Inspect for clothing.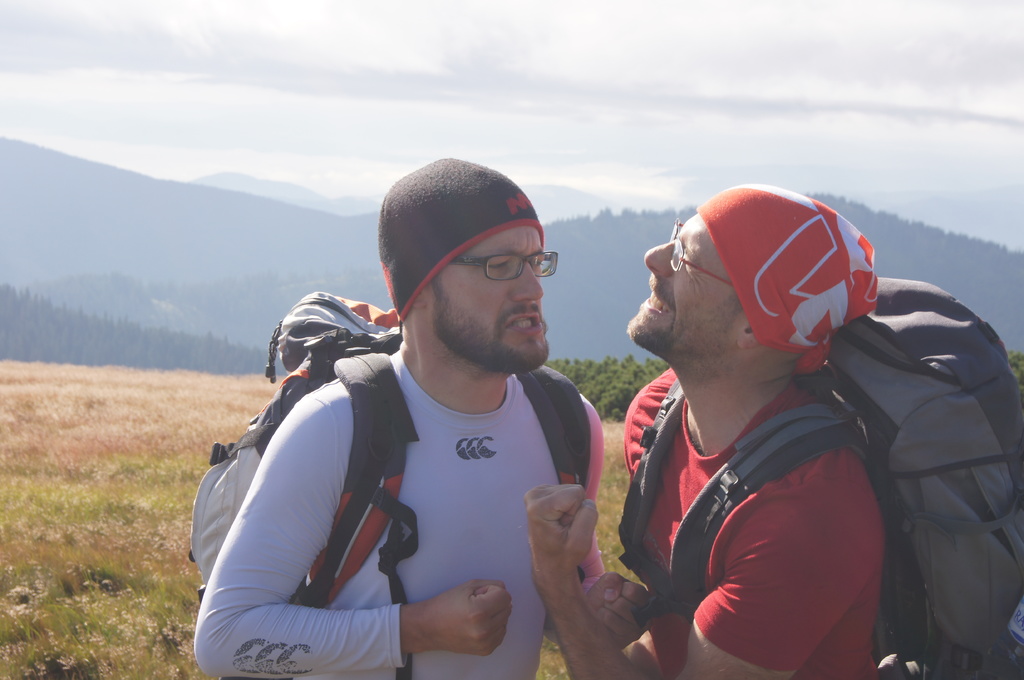
Inspection: {"x1": 623, "y1": 369, "x2": 876, "y2": 679}.
